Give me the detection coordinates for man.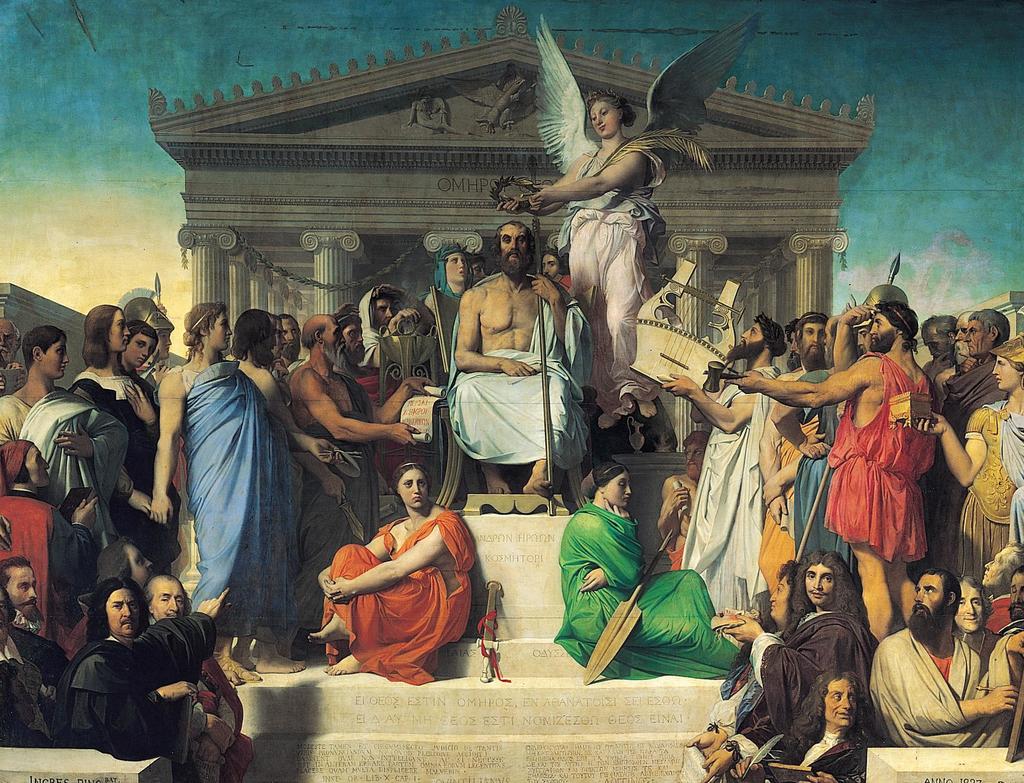
detection(0, 579, 64, 750).
